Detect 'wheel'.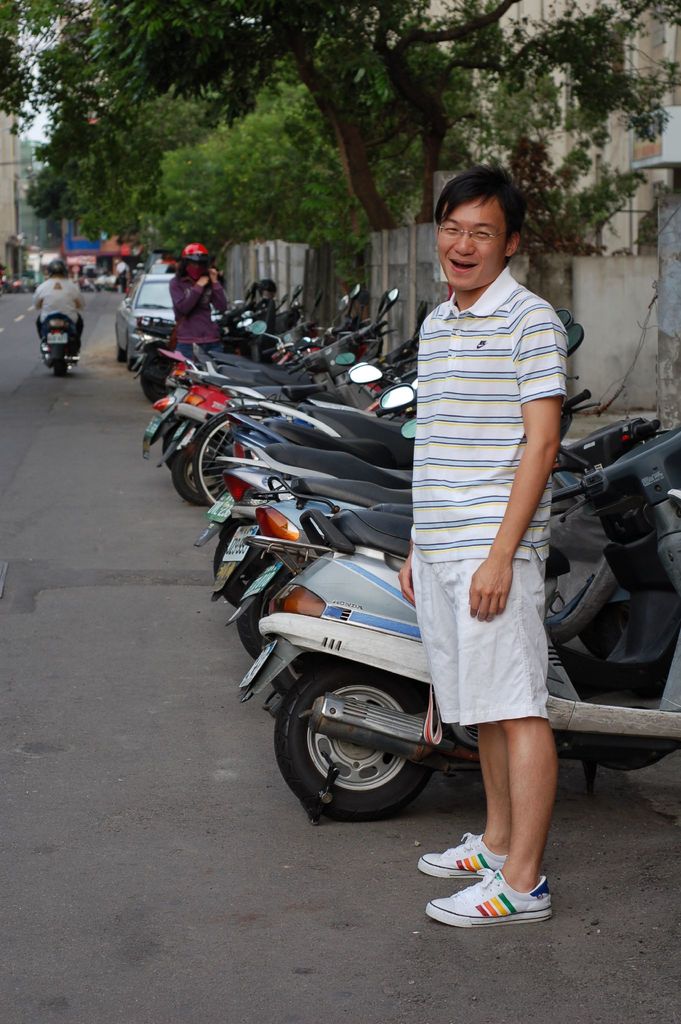
Detected at {"left": 214, "top": 525, "right": 274, "bottom": 602}.
